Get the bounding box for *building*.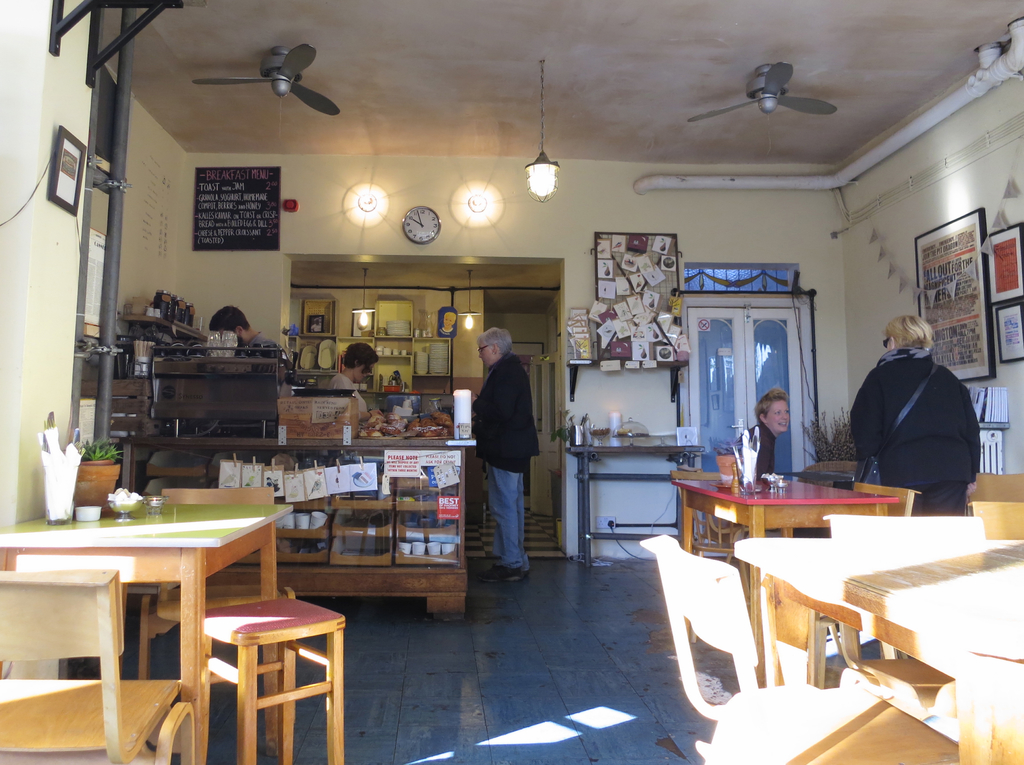
BBox(0, 0, 1023, 764).
